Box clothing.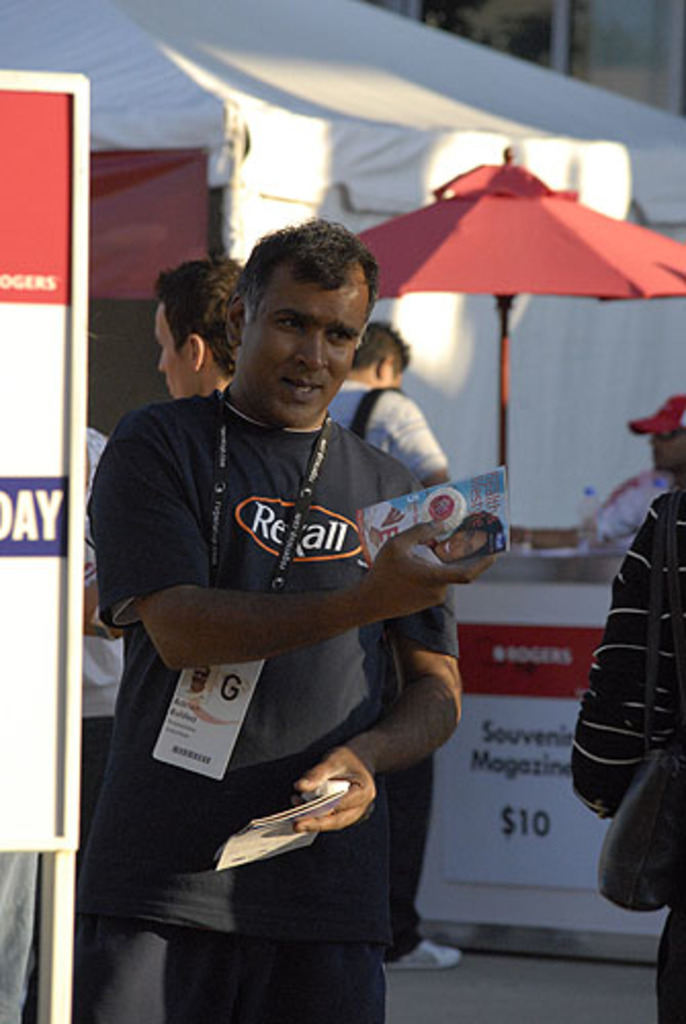
bbox=(313, 360, 469, 551).
